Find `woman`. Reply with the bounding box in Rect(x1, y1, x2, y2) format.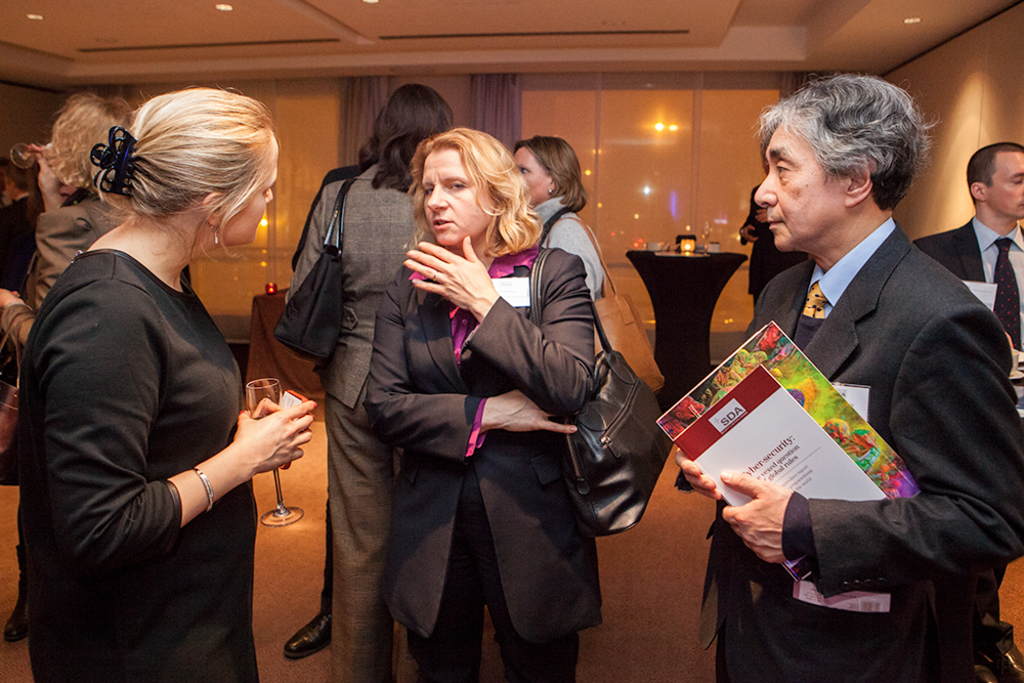
Rect(0, 89, 136, 644).
